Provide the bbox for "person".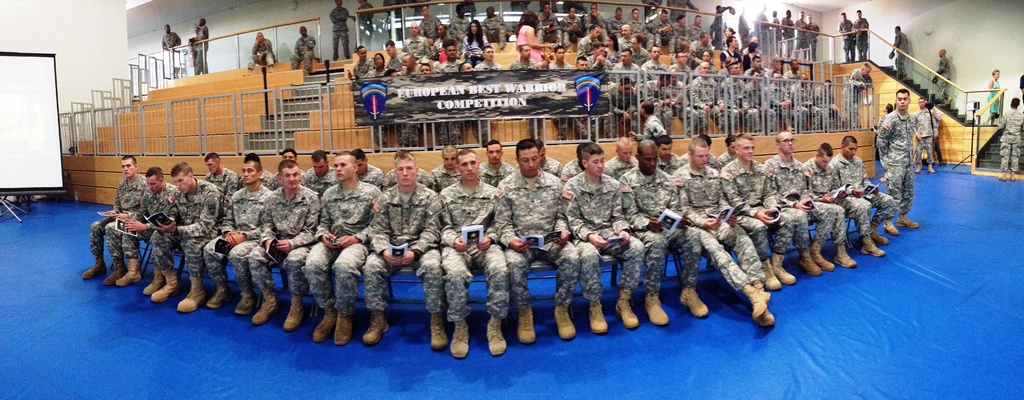
<box>204,159,271,316</box>.
